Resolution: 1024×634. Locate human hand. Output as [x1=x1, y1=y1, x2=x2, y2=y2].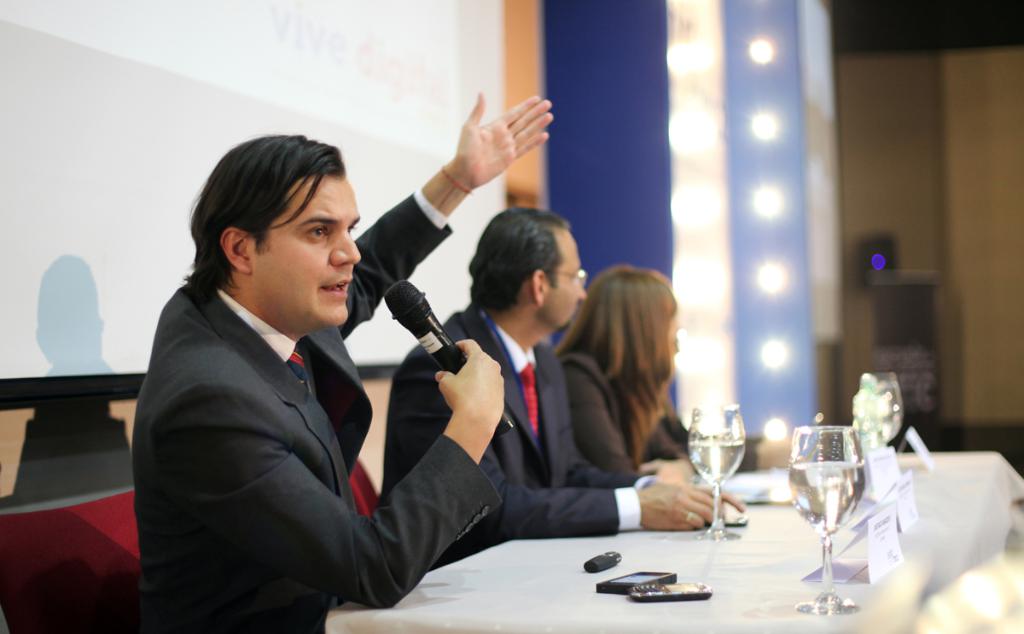
[x1=637, y1=480, x2=714, y2=530].
